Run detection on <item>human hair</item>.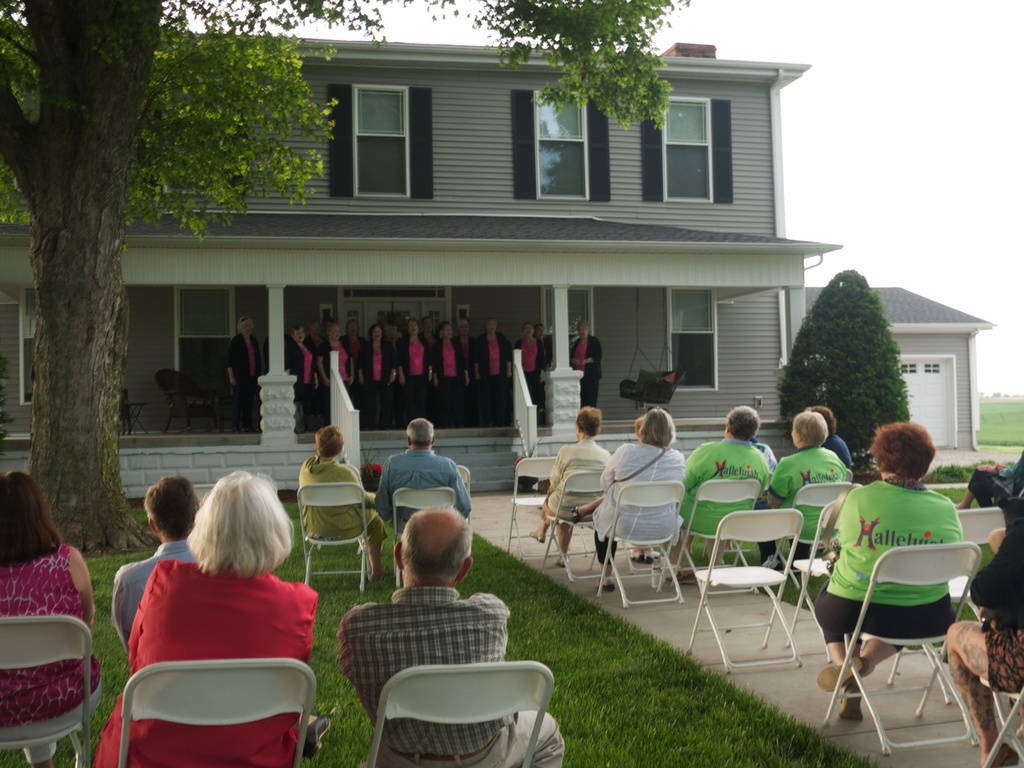
Result: {"left": 406, "top": 317, "right": 419, "bottom": 330}.
